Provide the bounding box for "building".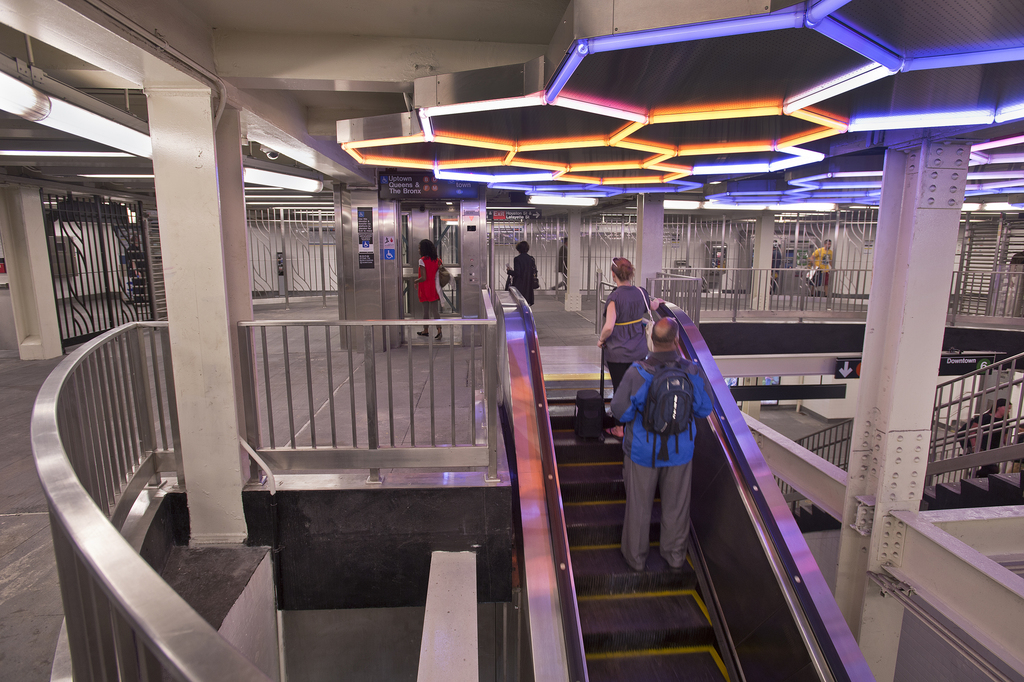
0 0 1023 681.
